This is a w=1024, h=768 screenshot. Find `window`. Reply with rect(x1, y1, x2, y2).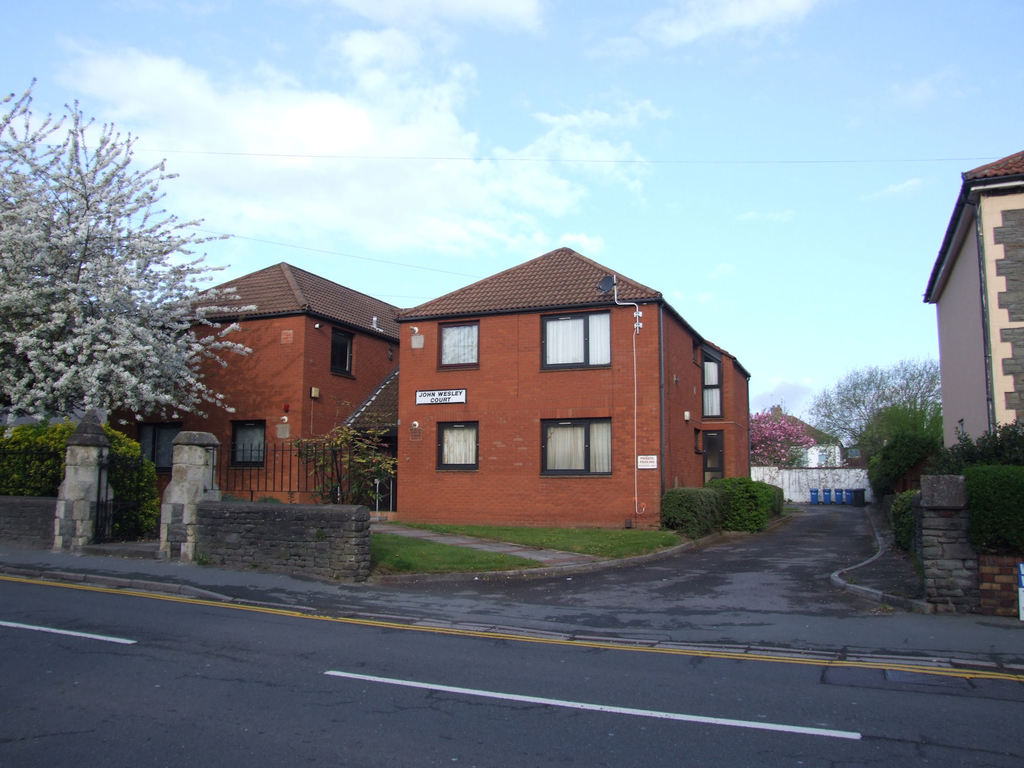
rect(541, 305, 613, 371).
